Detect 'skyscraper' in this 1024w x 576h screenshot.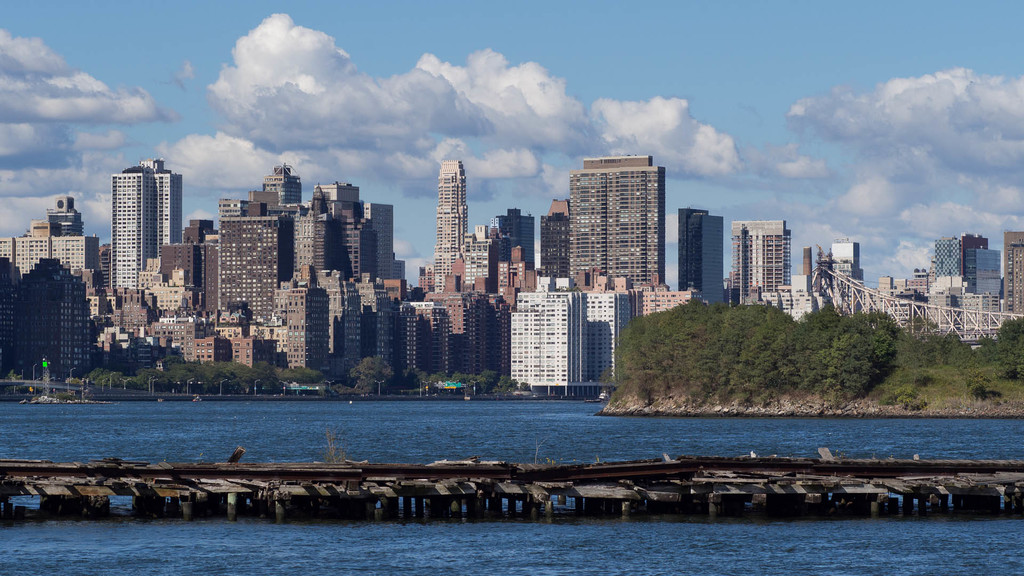
Detection: {"x1": 550, "y1": 142, "x2": 685, "y2": 298}.
